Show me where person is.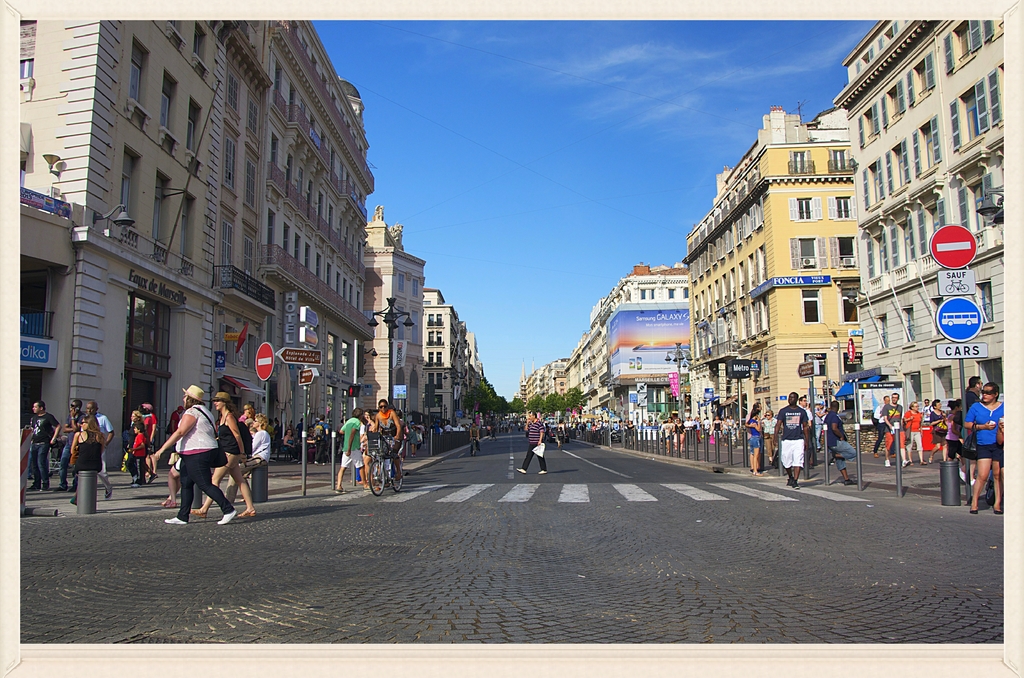
person is at rect(875, 391, 905, 475).
